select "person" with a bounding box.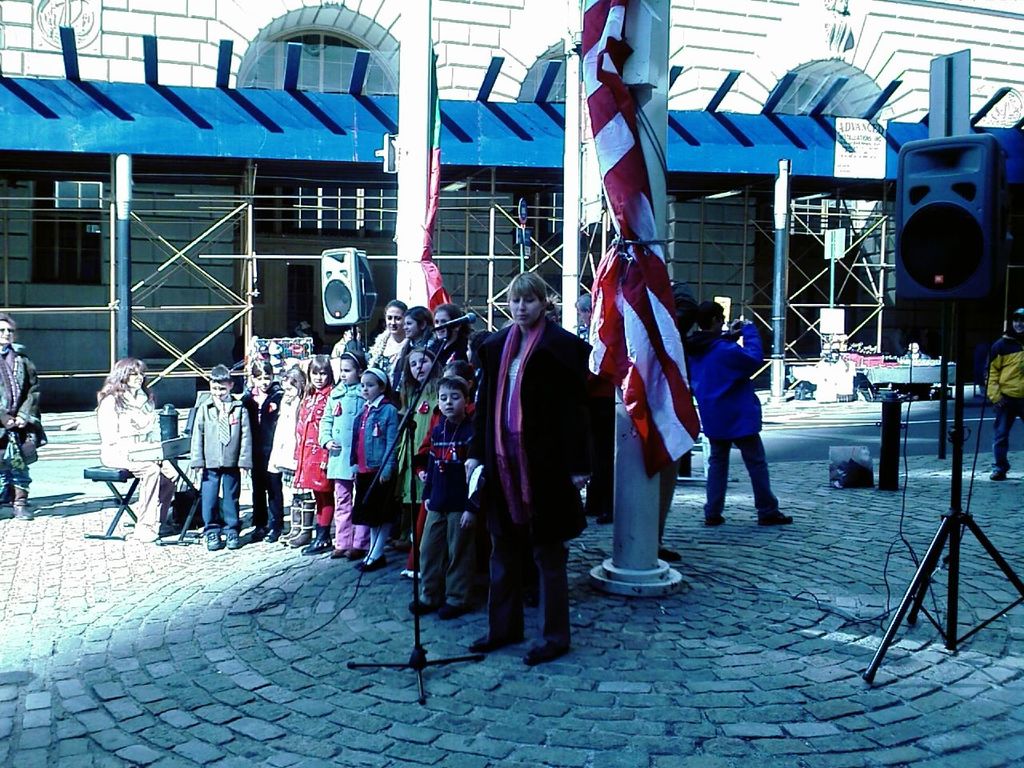
[324,326,364,358].
